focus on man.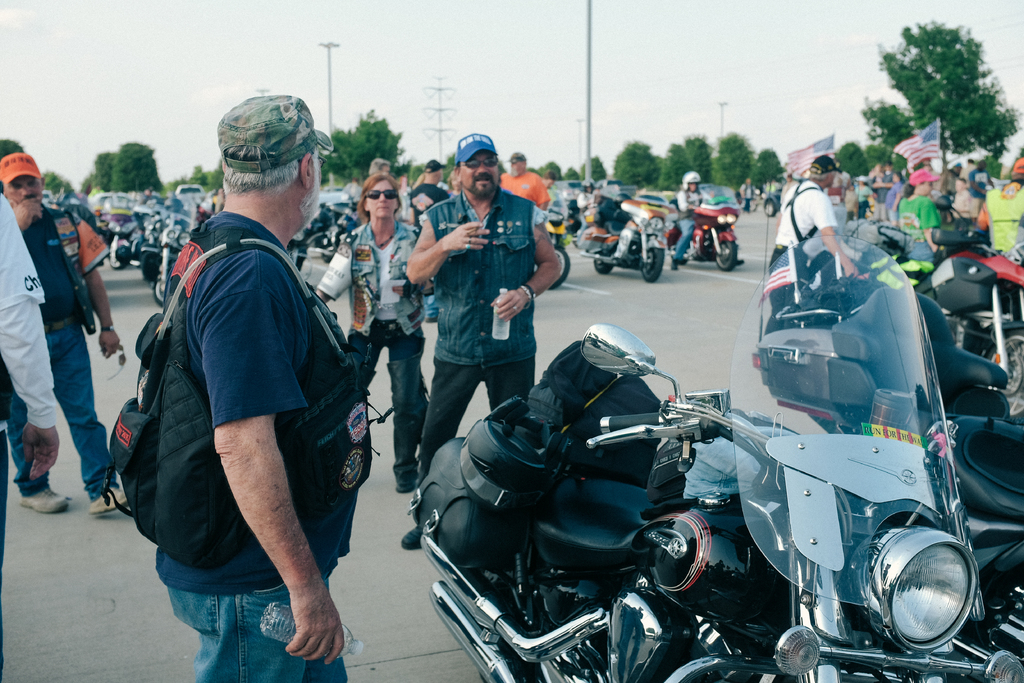
Focused at (404,132,566,555).
